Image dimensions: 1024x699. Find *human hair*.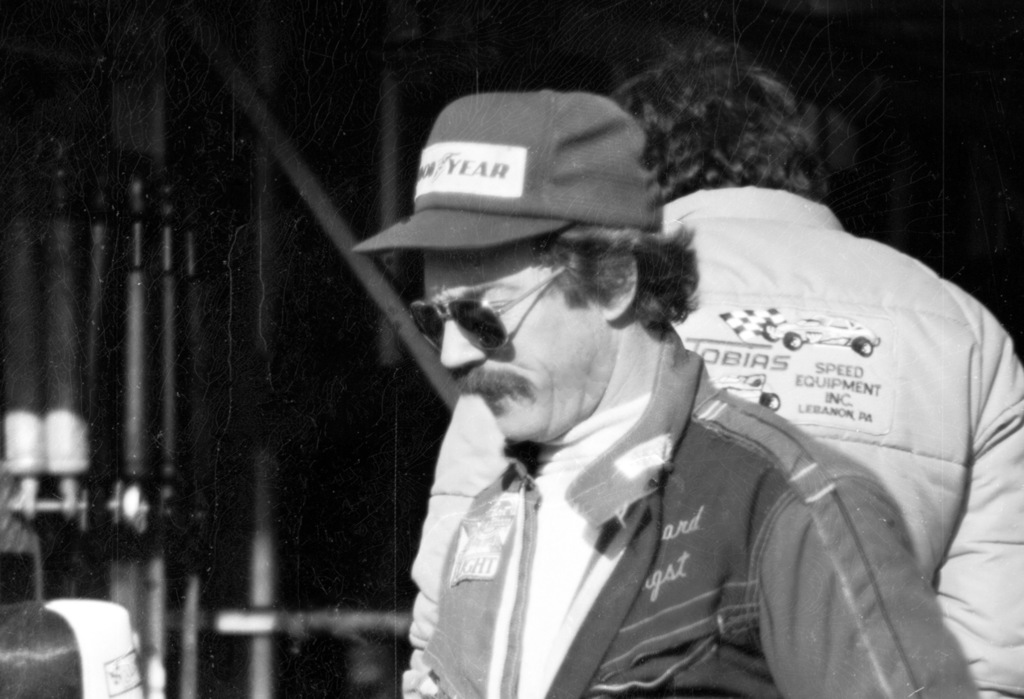
(520, 226, 707, 341).
